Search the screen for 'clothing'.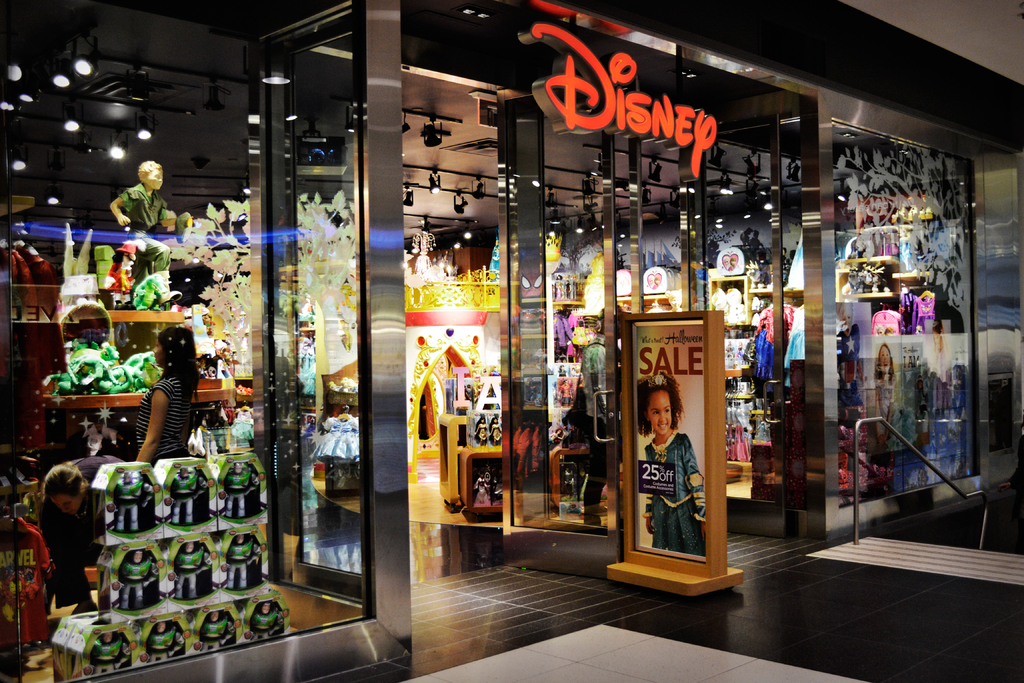
Found at 759,305,797,373.
